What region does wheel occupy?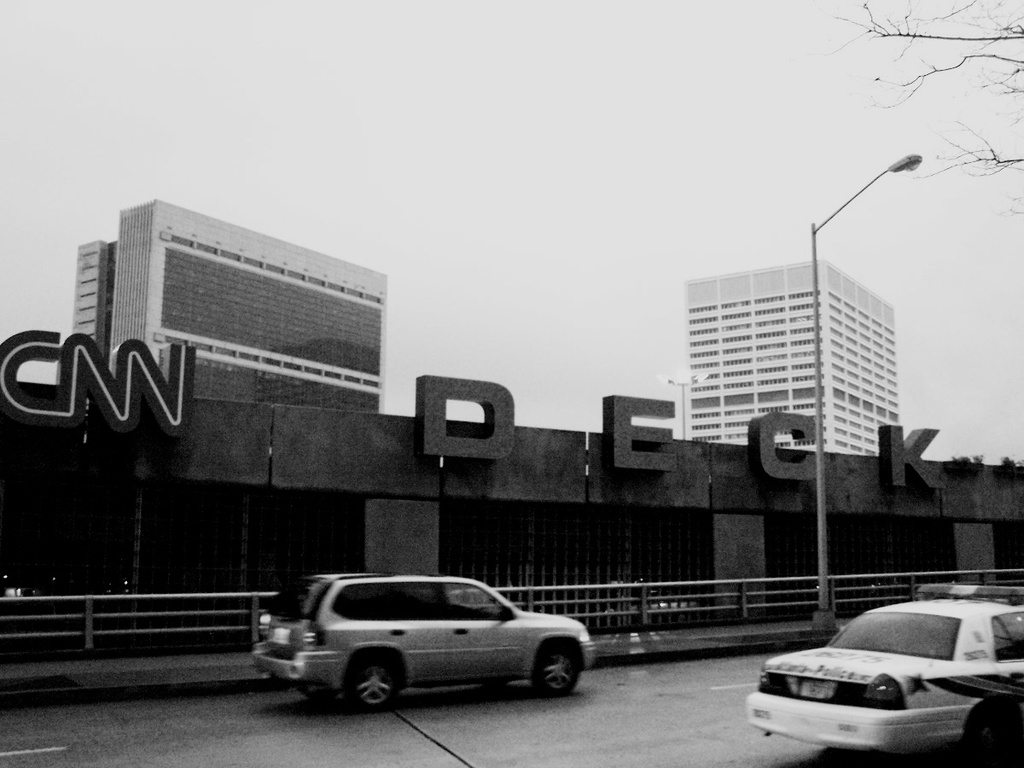
rect(965, 705, 1003, 766).
